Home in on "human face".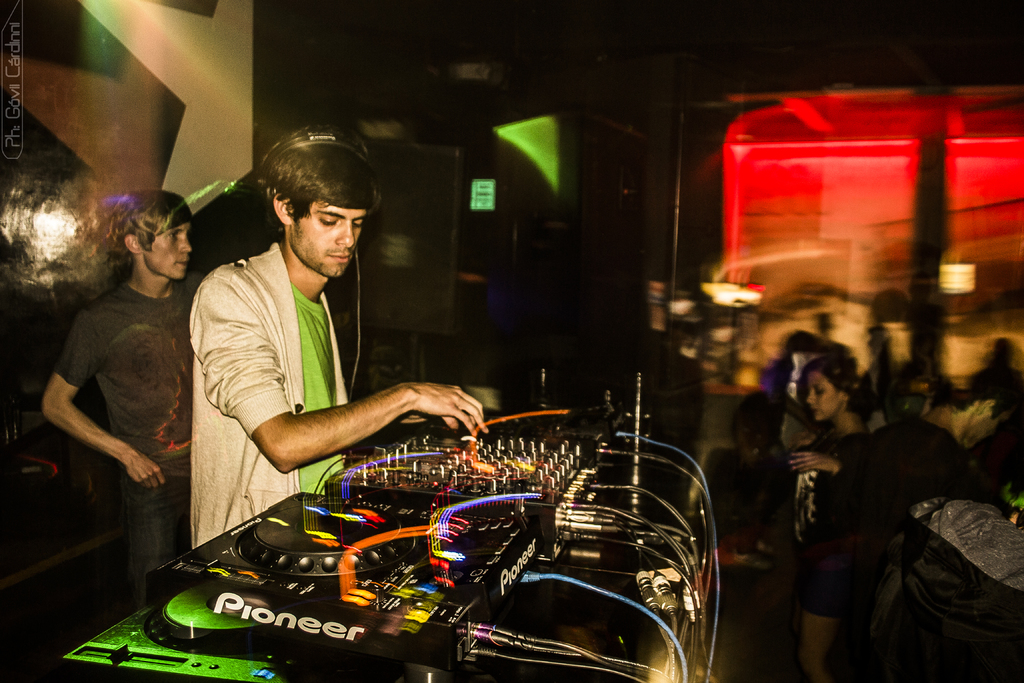
Homed in at 294/204/367/284.
